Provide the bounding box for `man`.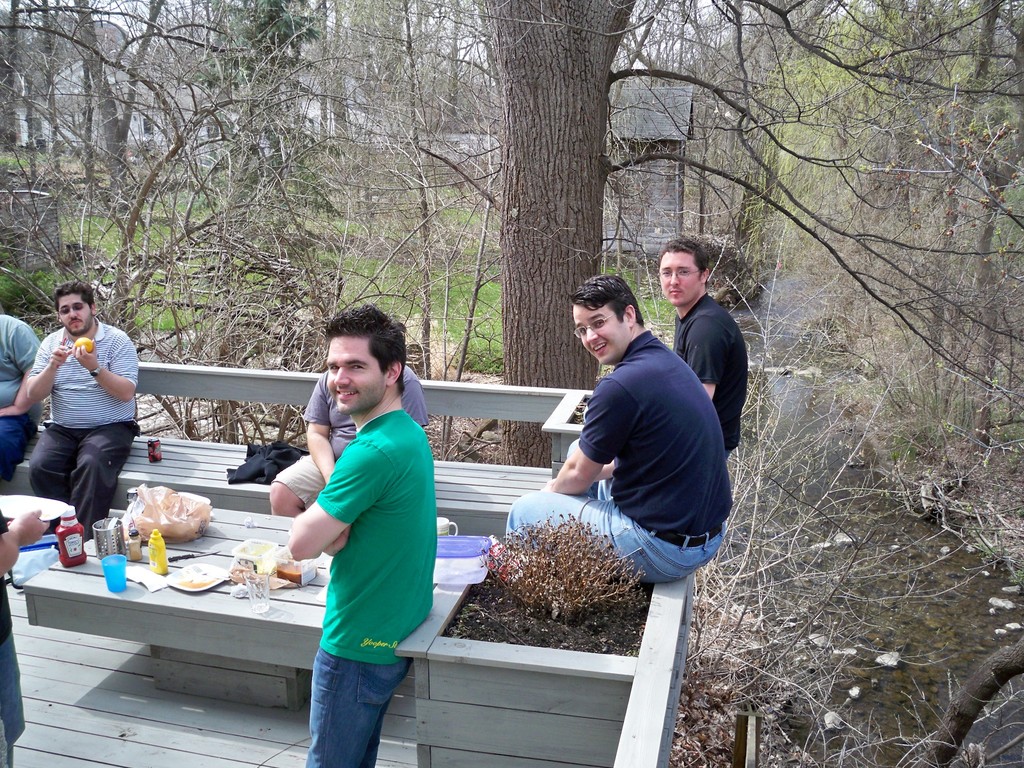
[657, 241, 751, 450].
